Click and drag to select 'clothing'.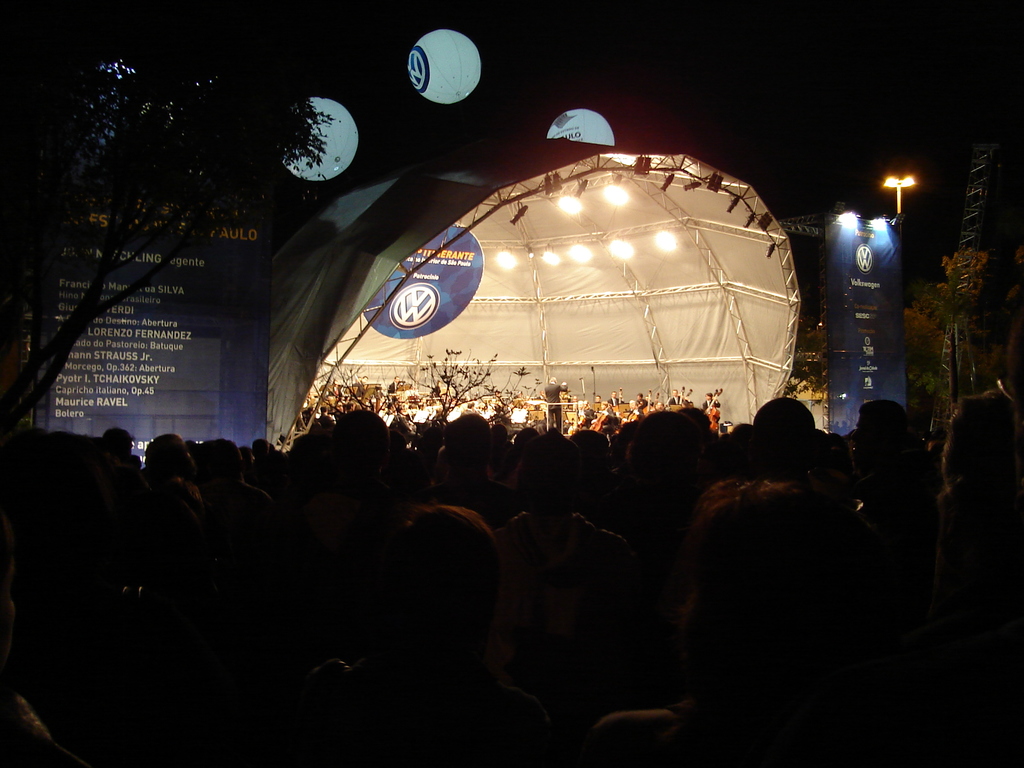
Selection: box(703, 399, 717, 410).
